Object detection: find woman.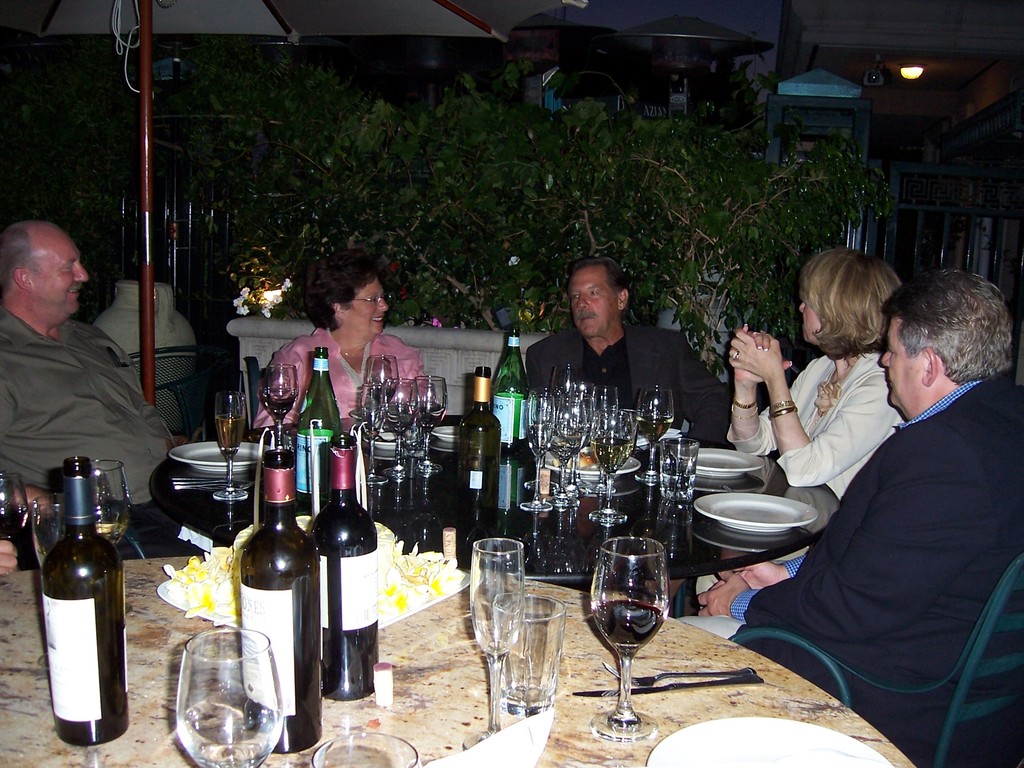
{"left": 719, "top": 244, "right": 898, "bottom": 499}.
